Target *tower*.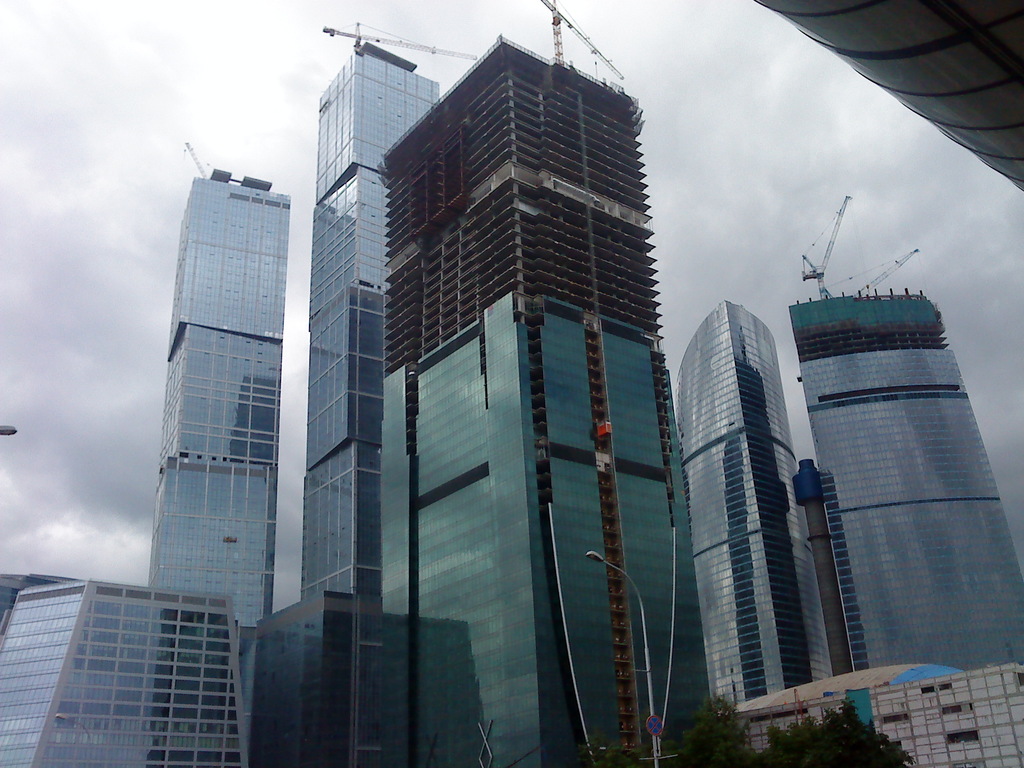
Target region: {"left": 127, "top": 115, "right": 307, "bottom": 654}.
